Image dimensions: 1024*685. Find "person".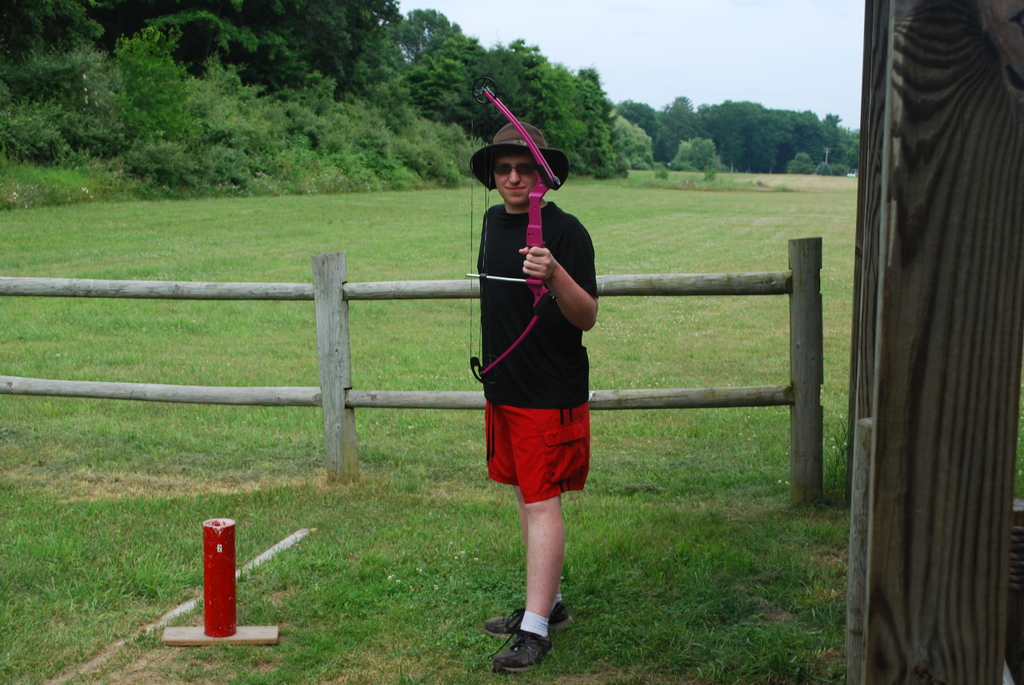
479 116 597 675.
